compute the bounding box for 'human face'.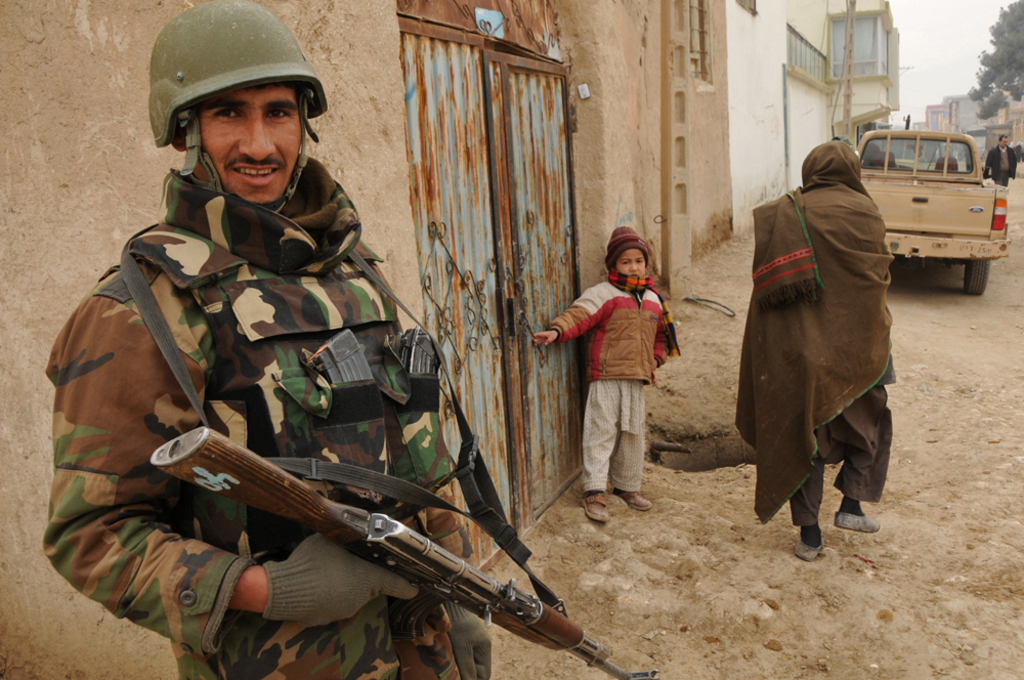
(620,250,646,278).
